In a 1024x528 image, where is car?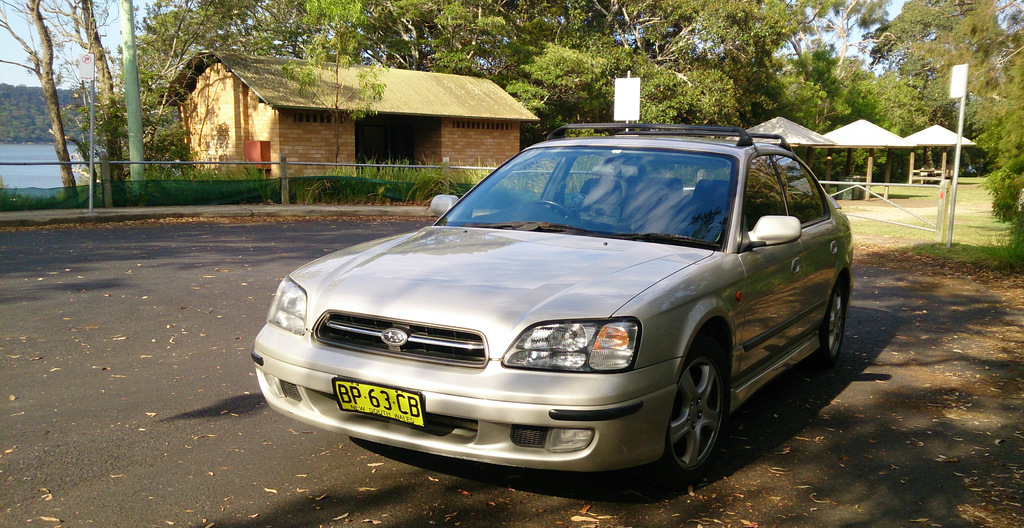
region(252, 120, 860, 481).
